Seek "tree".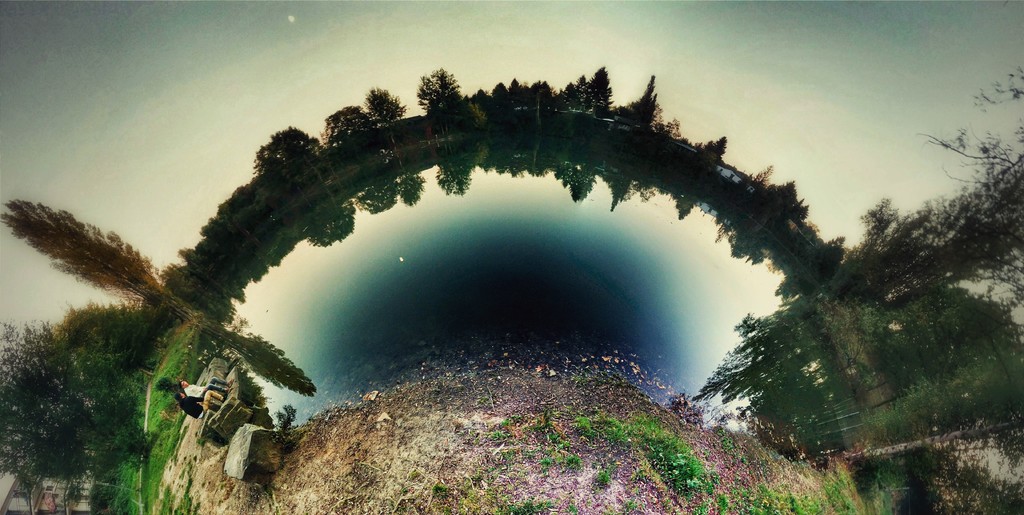
detection(778, 180, 810, 224).
